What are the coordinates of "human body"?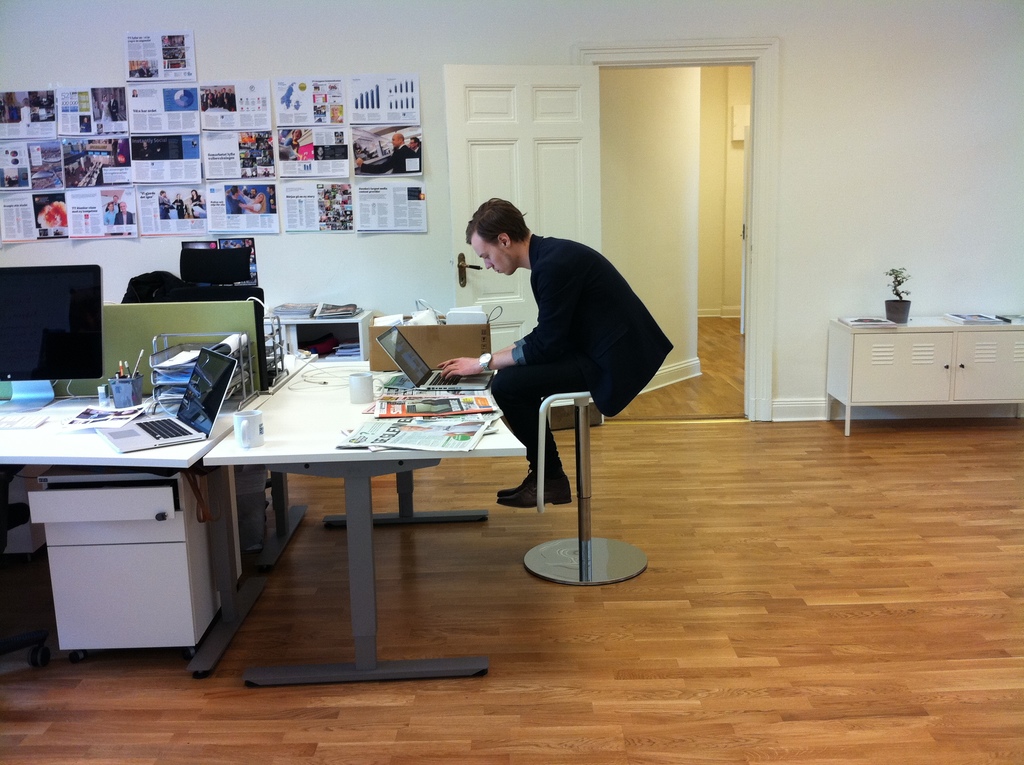
bbox=[461, 202, 675, 570].
